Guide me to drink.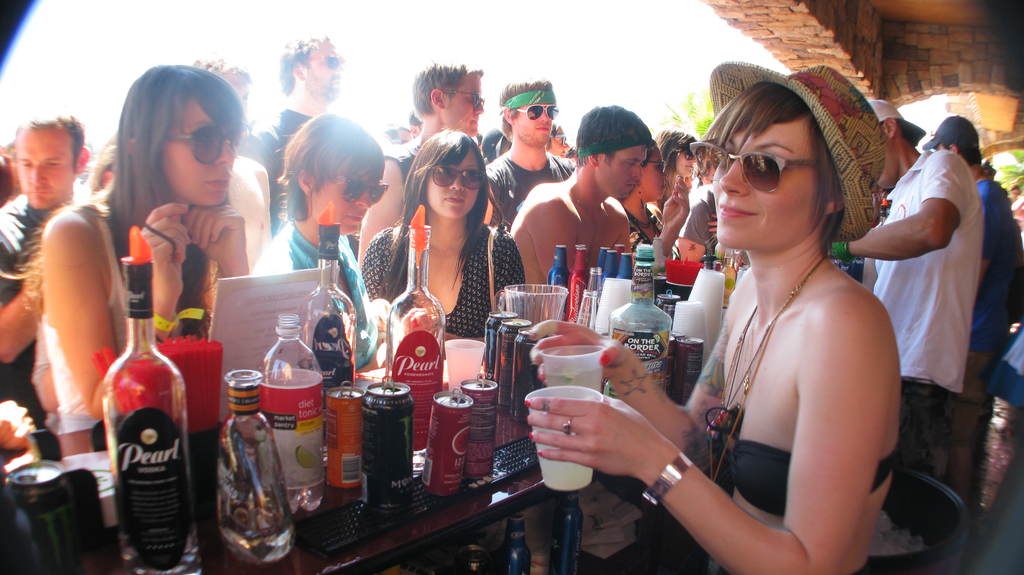
Guidance: bbox(284, 479, 325, 510).
